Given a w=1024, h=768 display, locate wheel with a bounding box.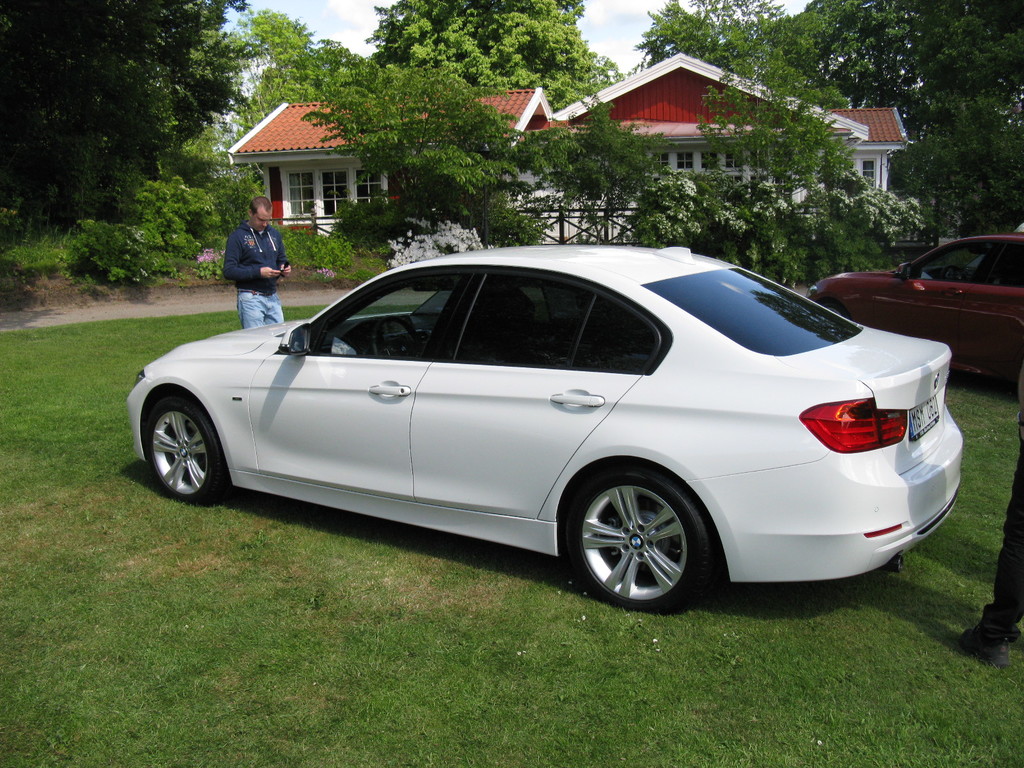
Located: [572,487,699,596].
